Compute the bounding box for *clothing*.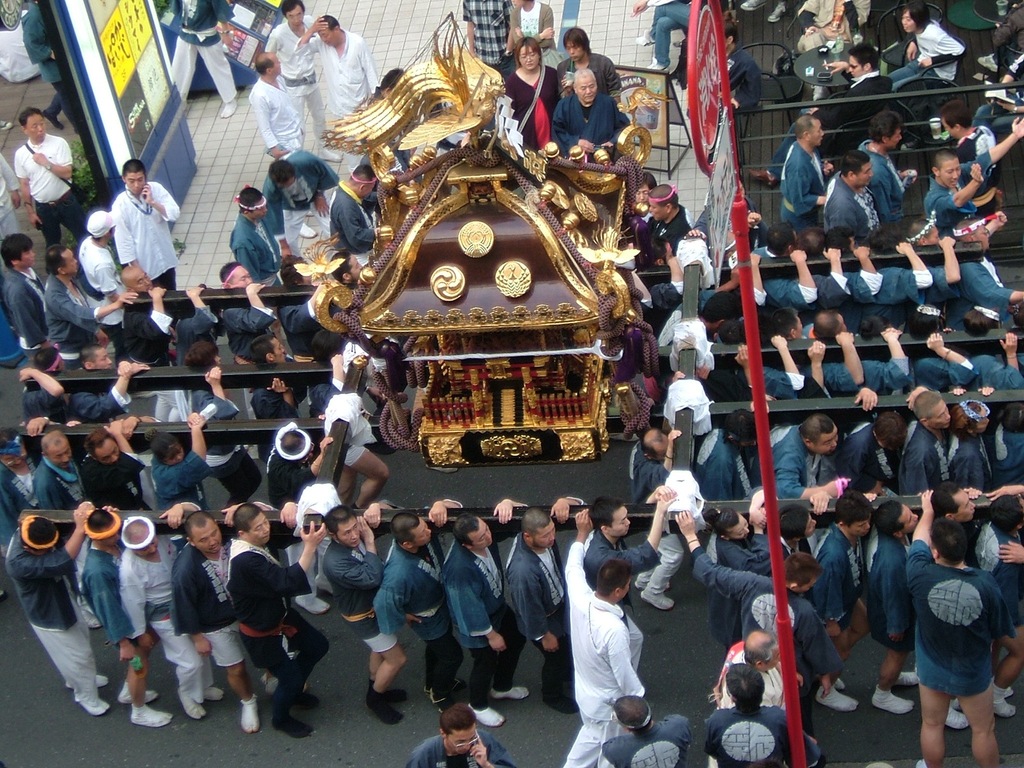
[559,51,619,96].
